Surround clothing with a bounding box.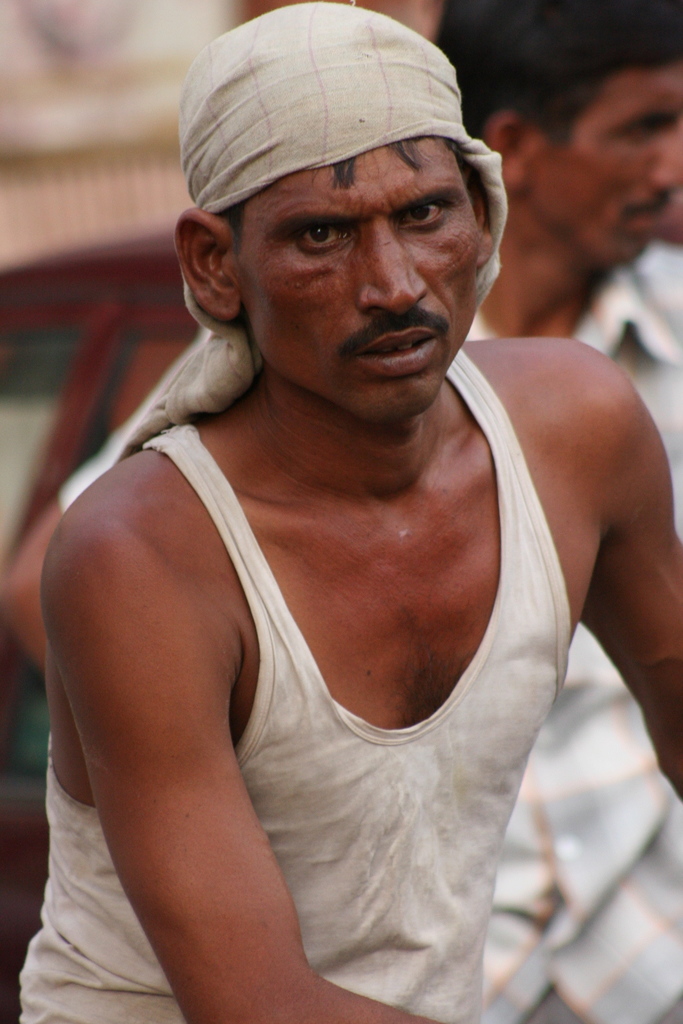
(15,350,578,1023).
